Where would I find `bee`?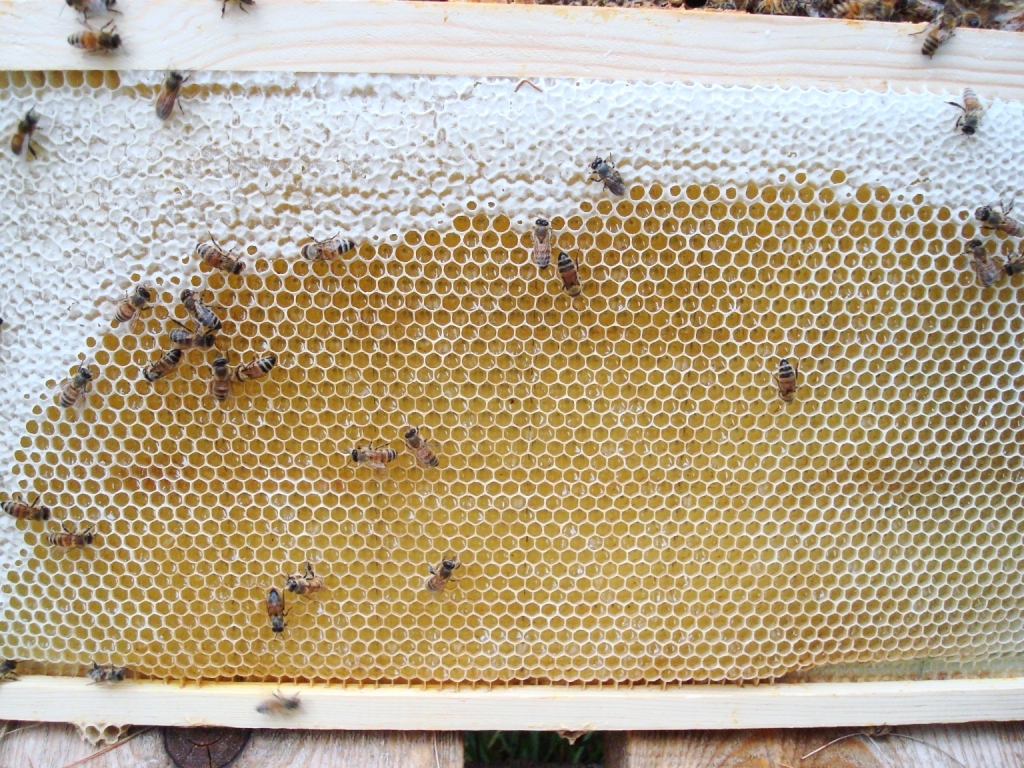
At select_region(61, 366, 92, 412).
